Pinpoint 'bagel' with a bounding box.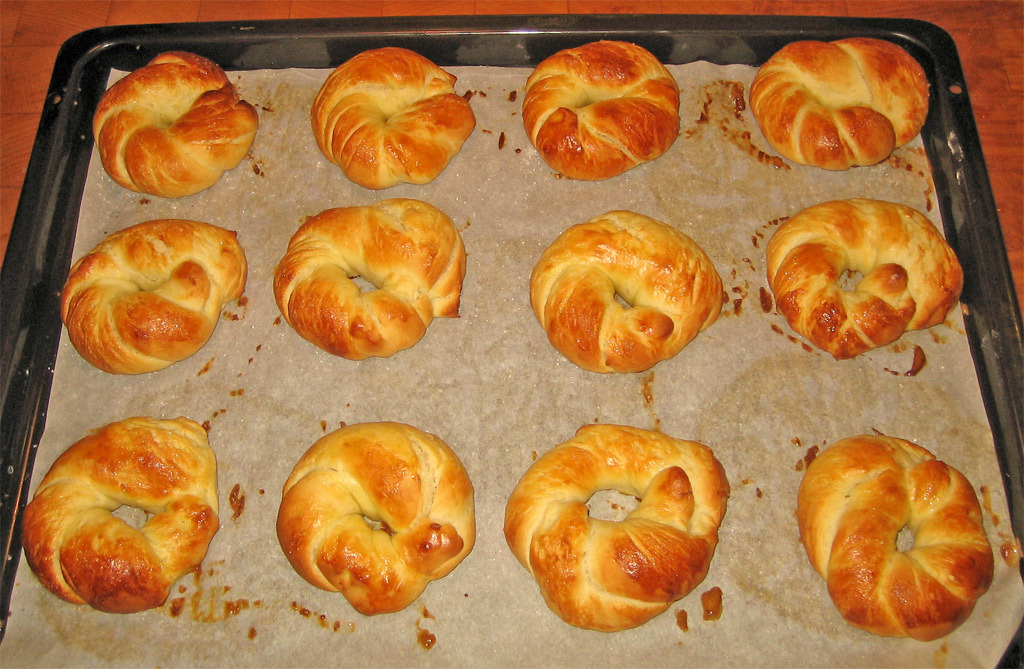
<bbox>789, 428, 1006, 654</bbox>.
